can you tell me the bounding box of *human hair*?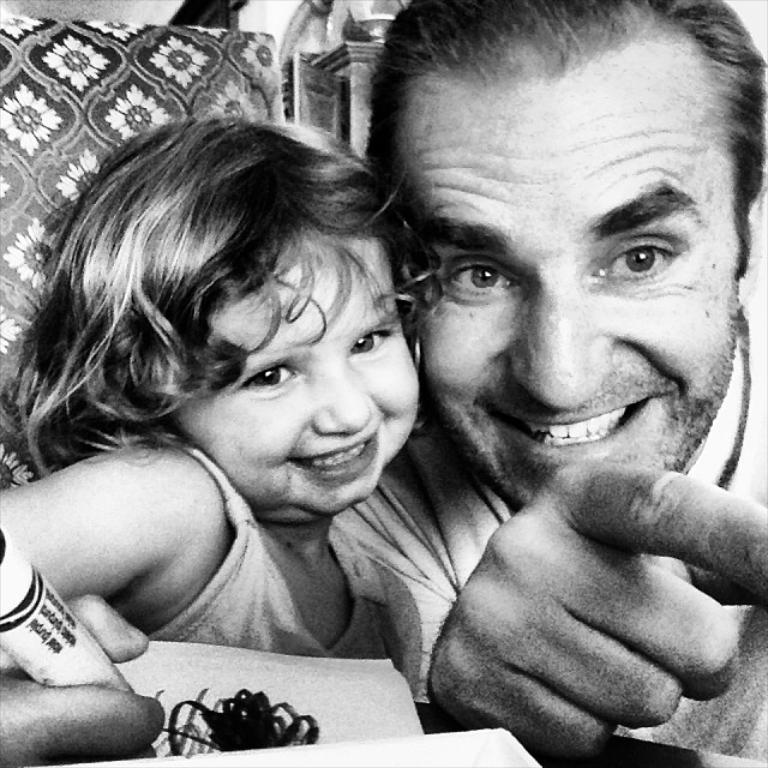
365/0/767/283.
